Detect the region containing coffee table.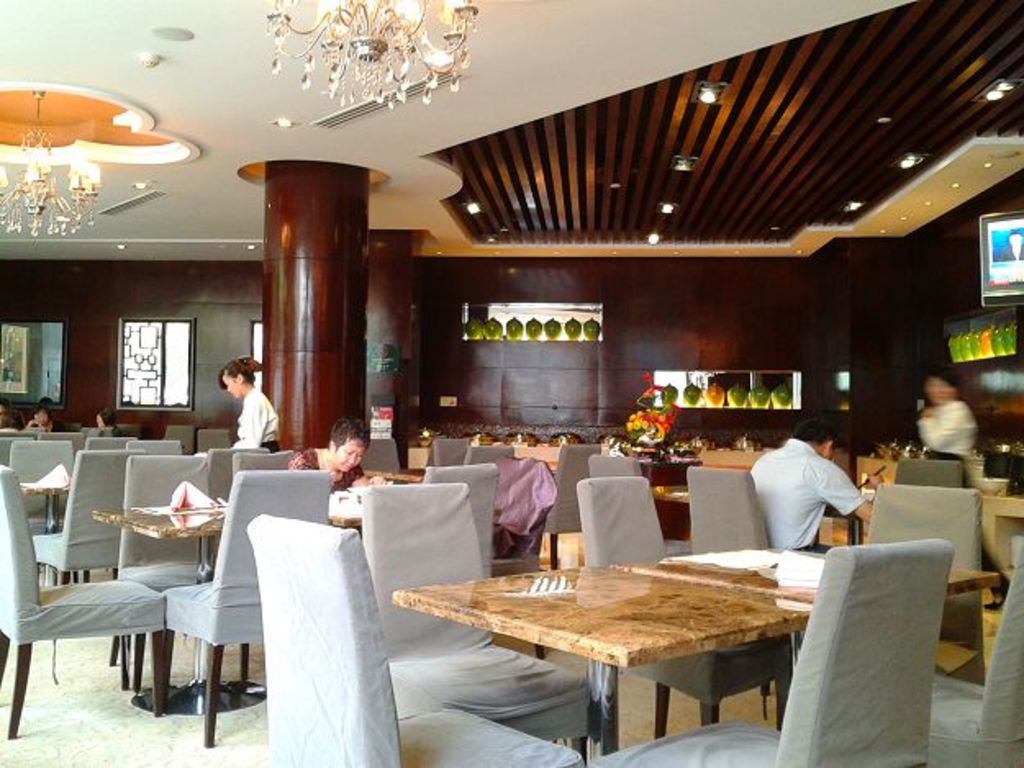
<region>319, 477, 396, 531</region>.
